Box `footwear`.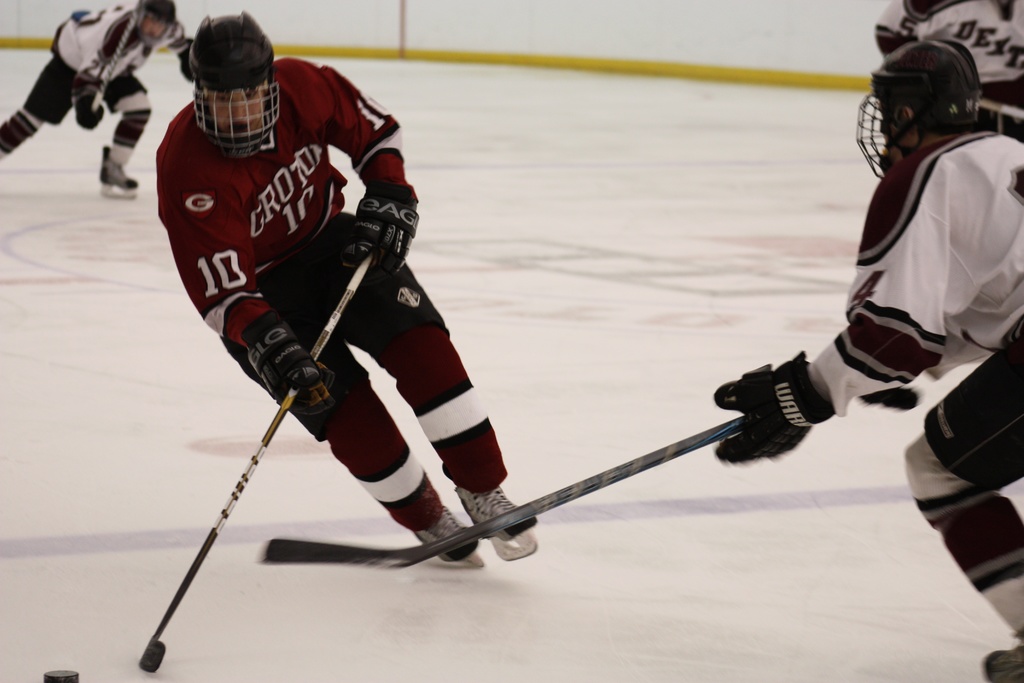
select_region(413, 507, 473, 559).
